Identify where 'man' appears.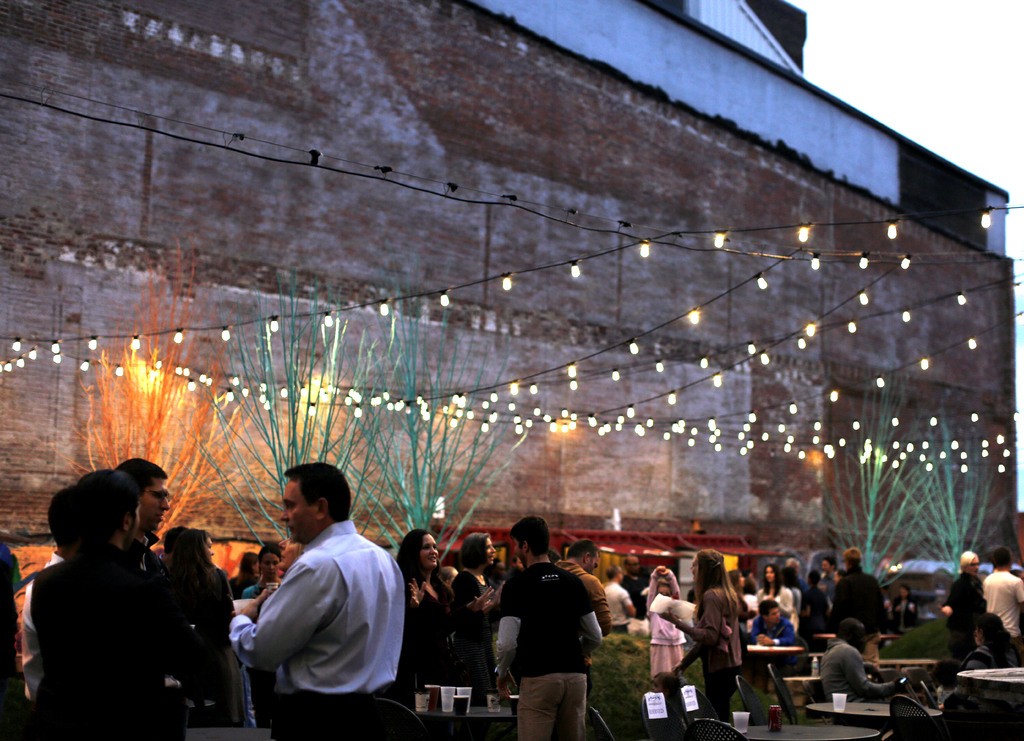
Appears at pyautogui.locateOnScreen(223, 459, 399, 738).
